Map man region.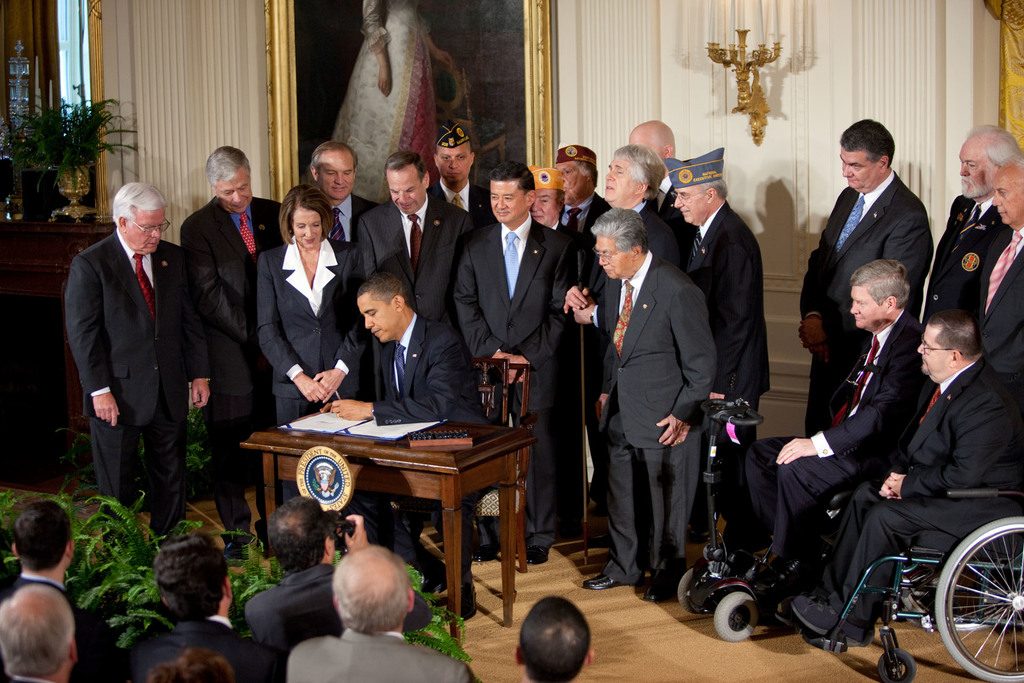
Mapped to x1=114 y1=541 x2=286 y2=682.
